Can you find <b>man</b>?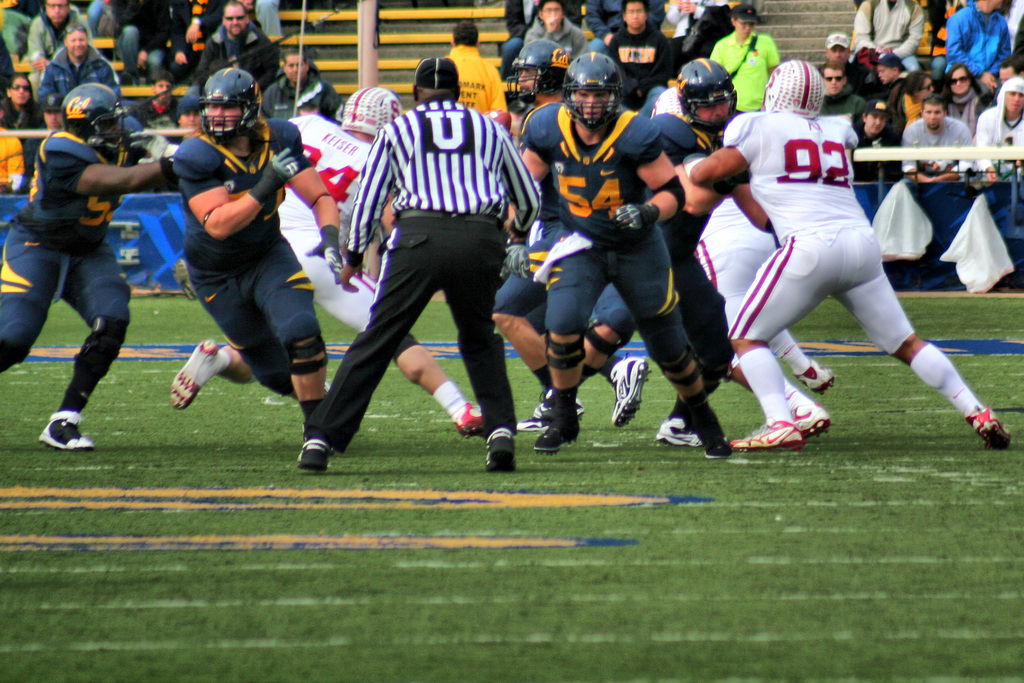
Yes, bounding box: [36,92,63,136].
